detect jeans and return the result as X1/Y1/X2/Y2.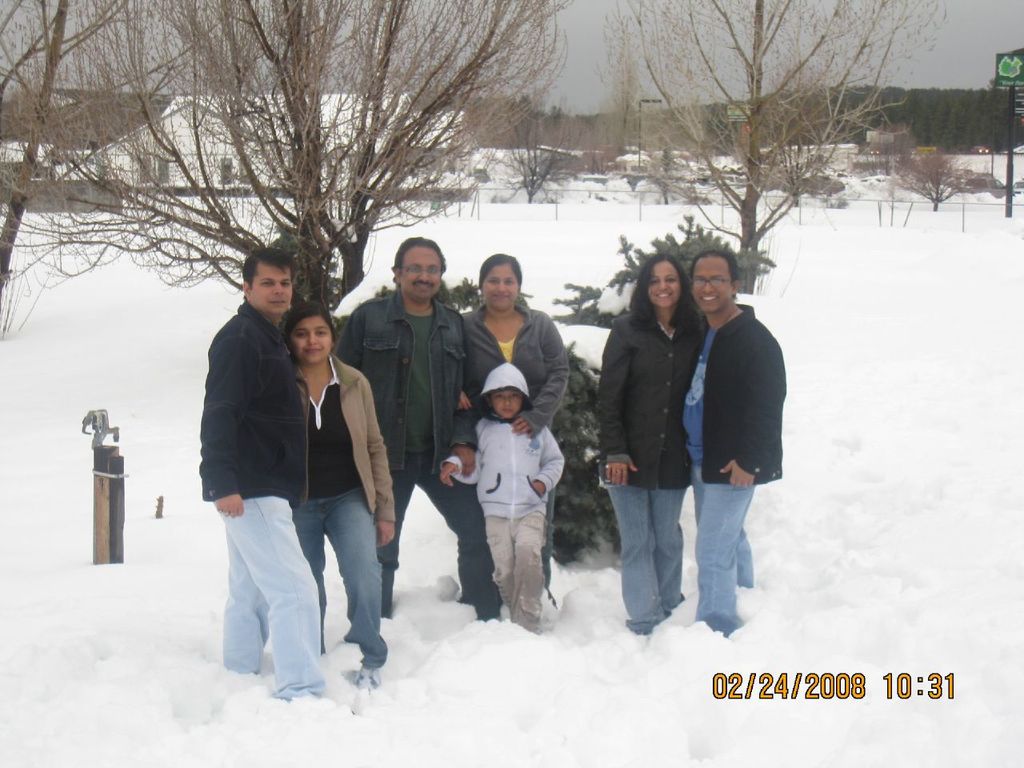
607/482/690/637.
